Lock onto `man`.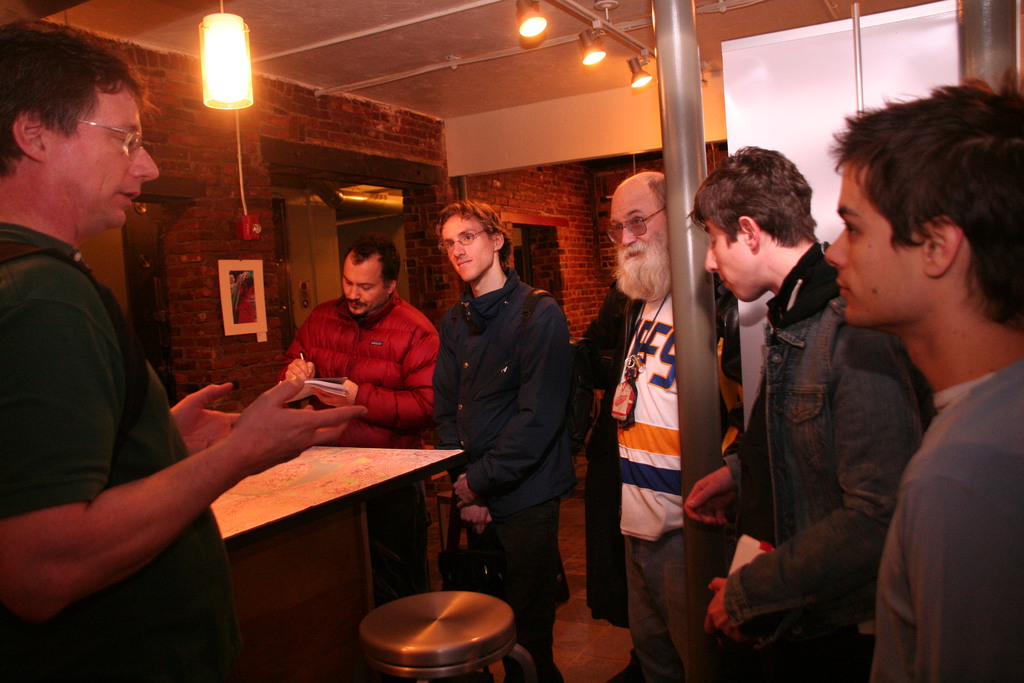
Locked: box=[278, 236, 438, 609].
